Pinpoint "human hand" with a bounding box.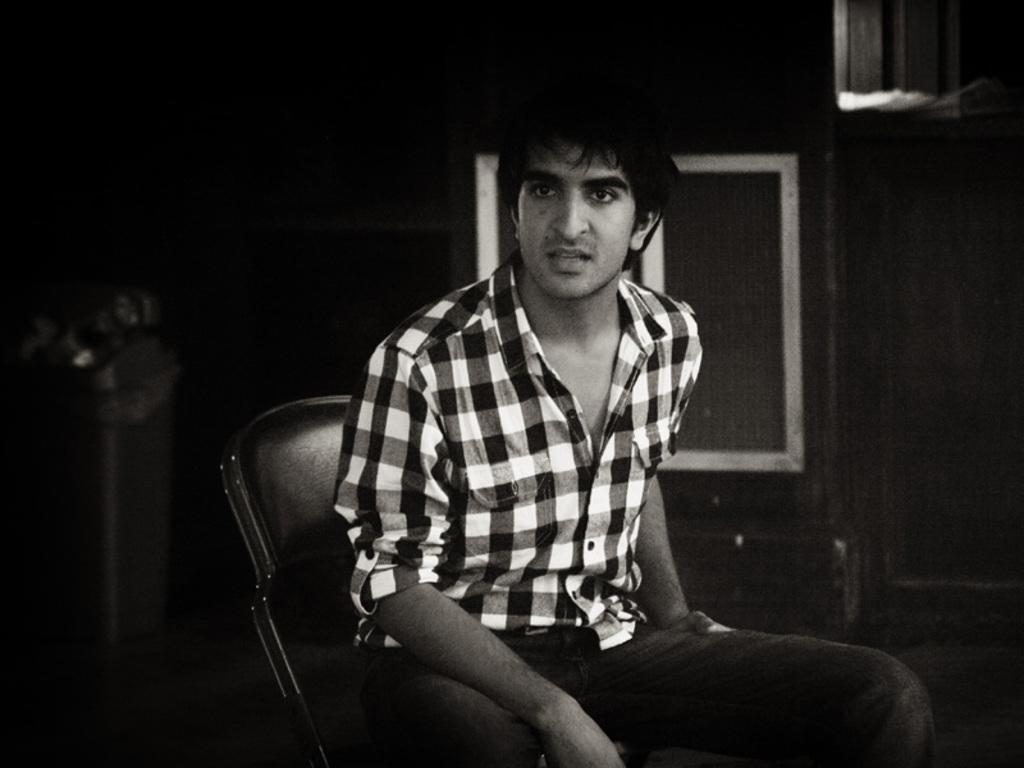
[x1=538, y1=708, x2=628, y2=767].
